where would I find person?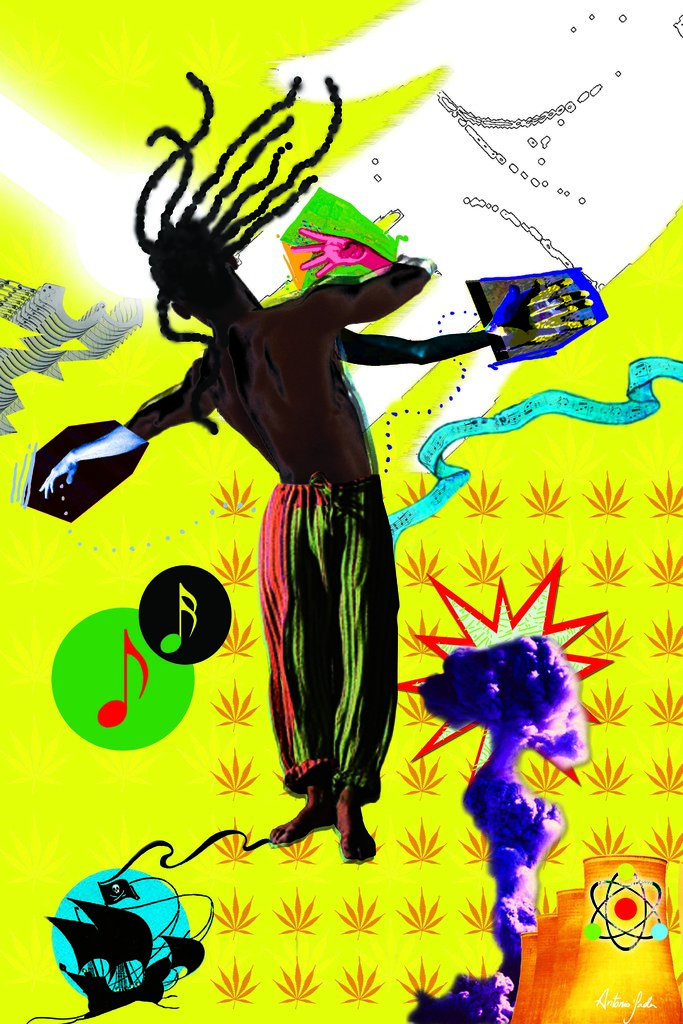
At (left=37, top=70, right=598, bottom=863).
